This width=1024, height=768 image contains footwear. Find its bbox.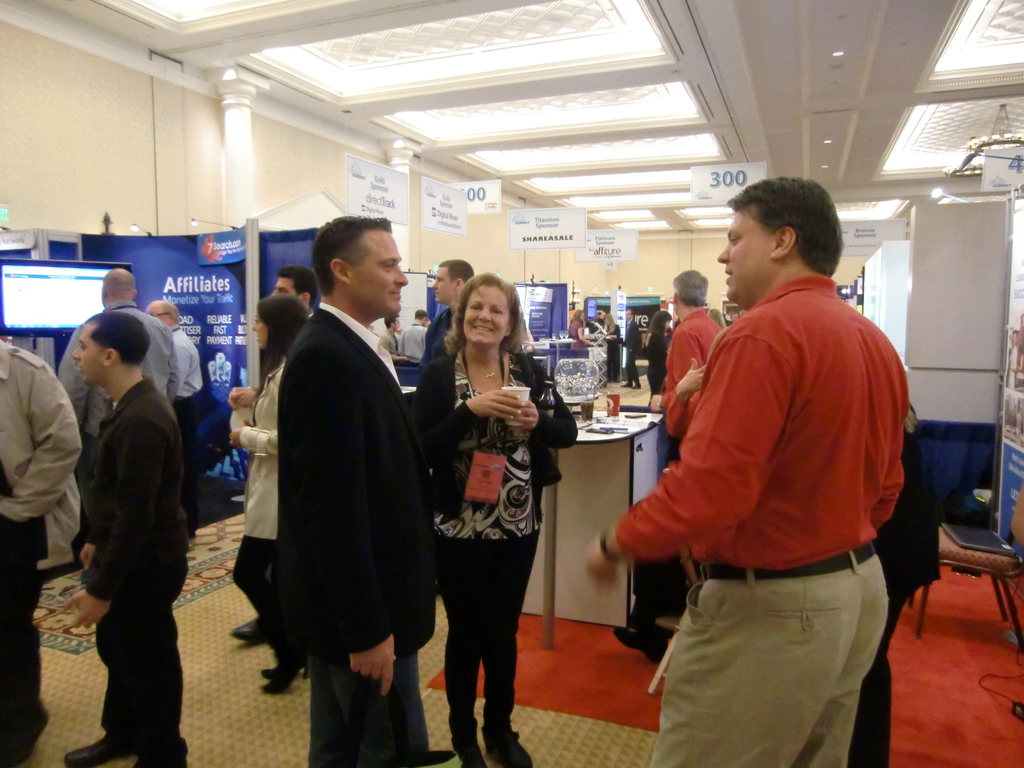
BBox(449, 735, 486, 767).
